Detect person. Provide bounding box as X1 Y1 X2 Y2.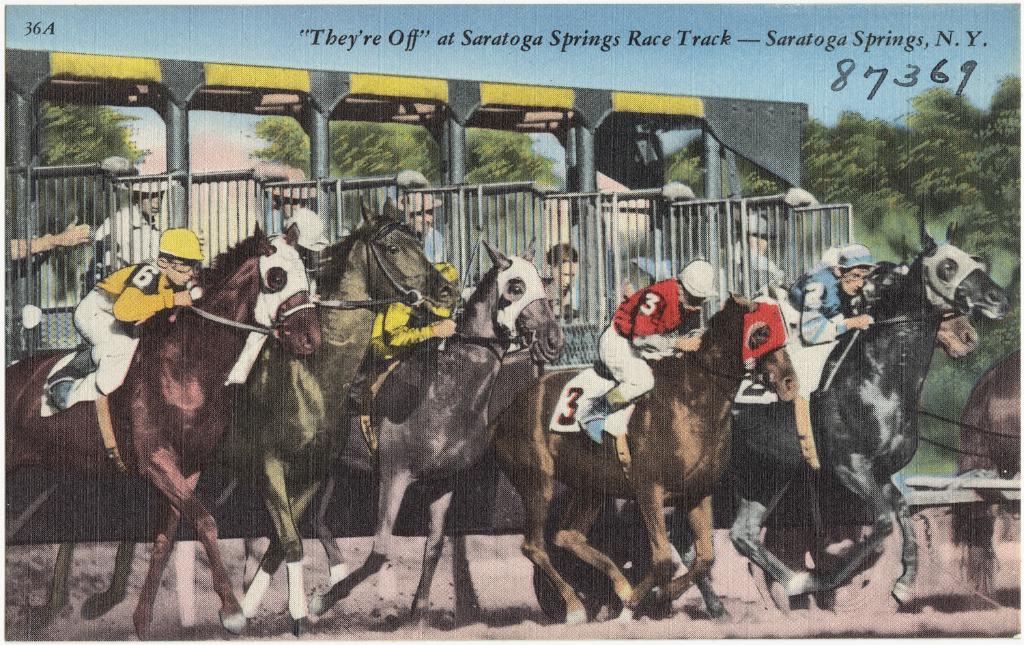
95 174 180 271.
